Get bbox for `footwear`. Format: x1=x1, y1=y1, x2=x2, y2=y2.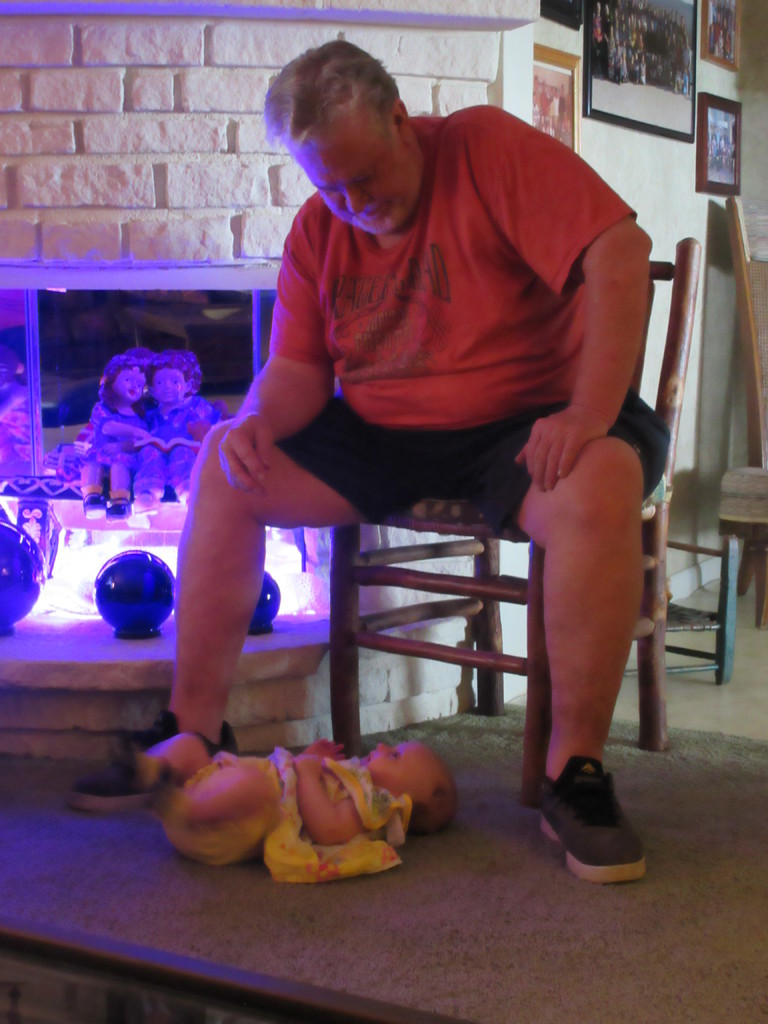
x1=527, y1=751, x2=646, y2=881.
